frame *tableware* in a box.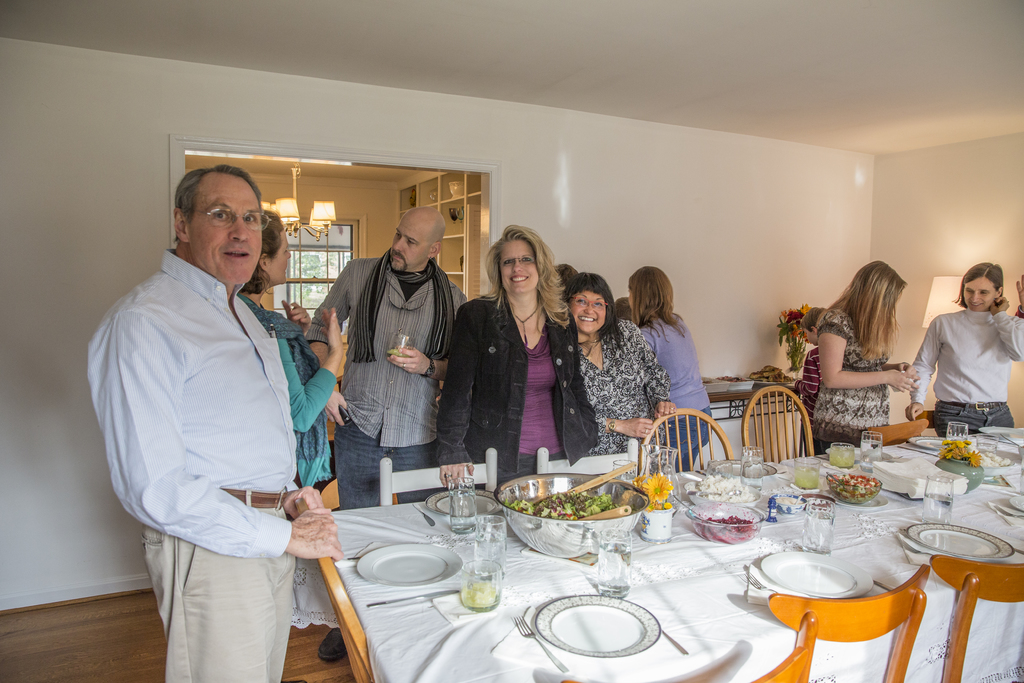
(left=743, top=571, right=772, bottom=593).
